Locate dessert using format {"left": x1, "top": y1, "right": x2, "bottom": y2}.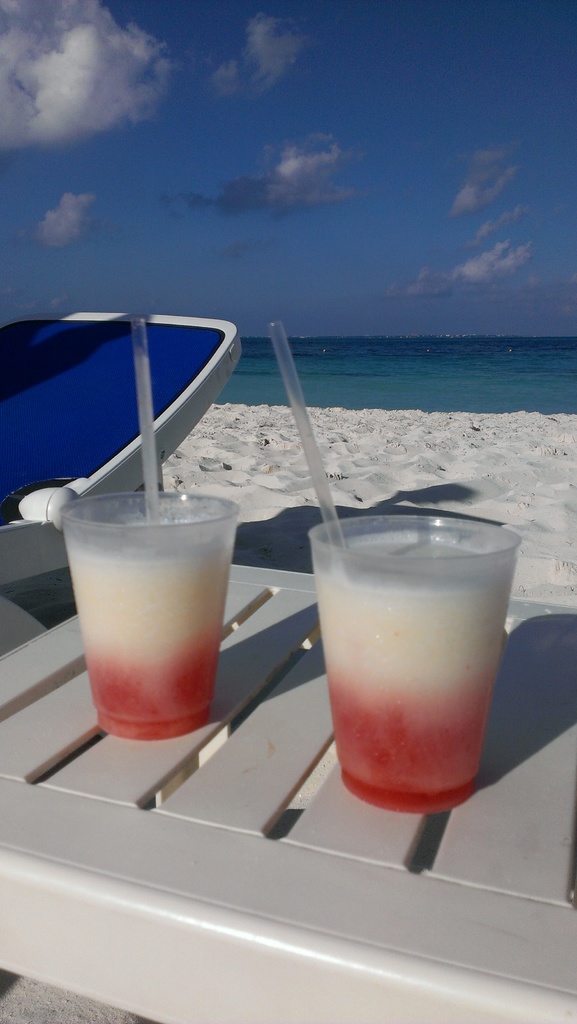
{"left": 42, "top": 498, "right": 243, "bottom": 756}.
